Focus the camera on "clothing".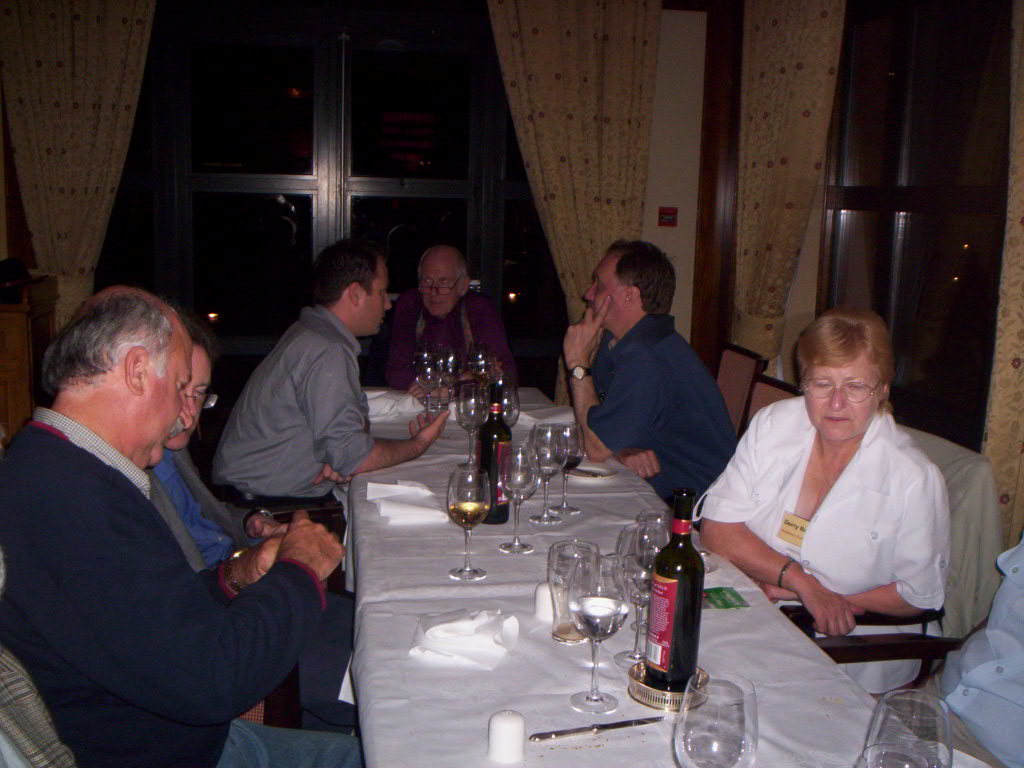
Focus region: x1=354, y1=288, x2=519, y2=392.
